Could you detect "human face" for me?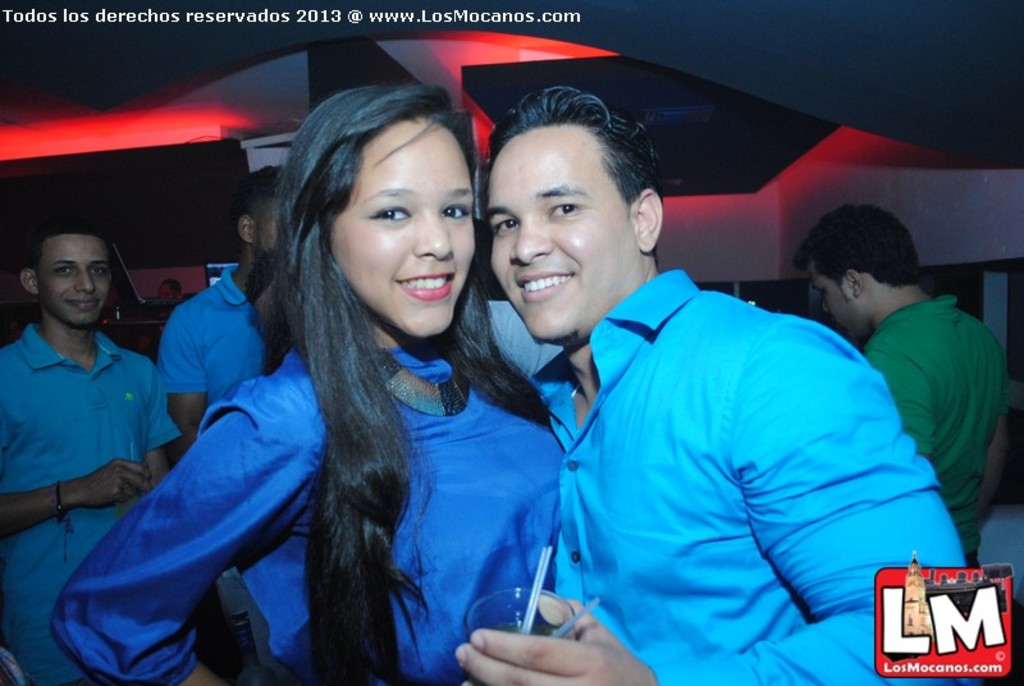
Detection result: (left=259, top=193, right=284, bottom=260).
